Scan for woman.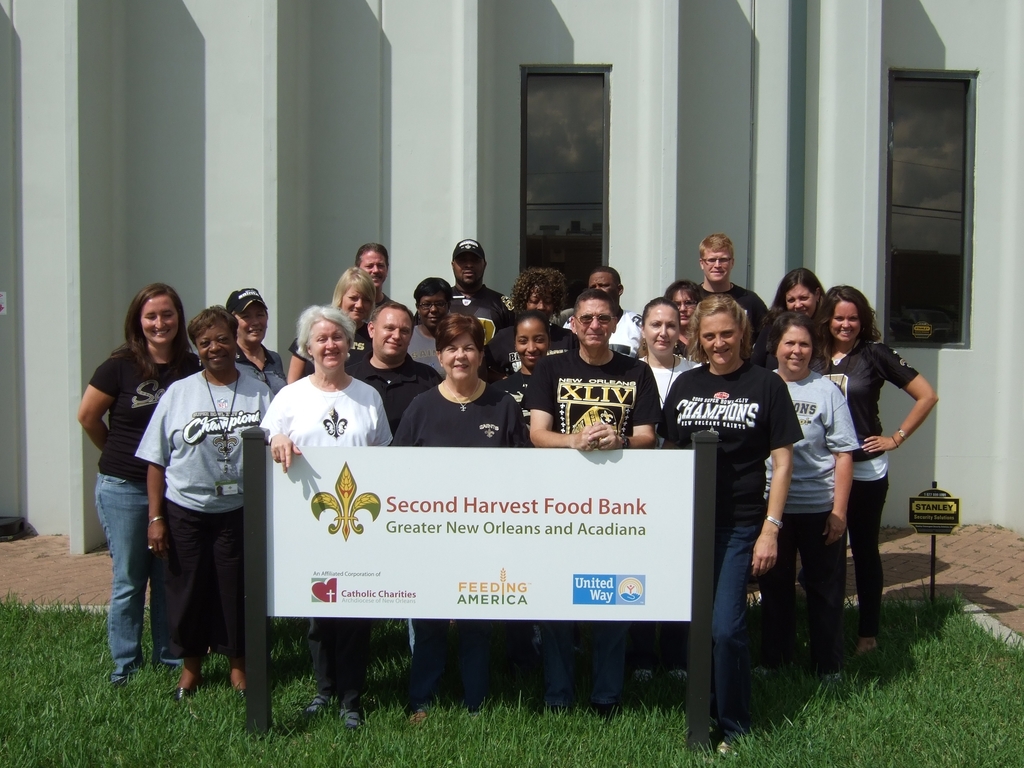
Scan result: crop(260, 303, 392, 732).
